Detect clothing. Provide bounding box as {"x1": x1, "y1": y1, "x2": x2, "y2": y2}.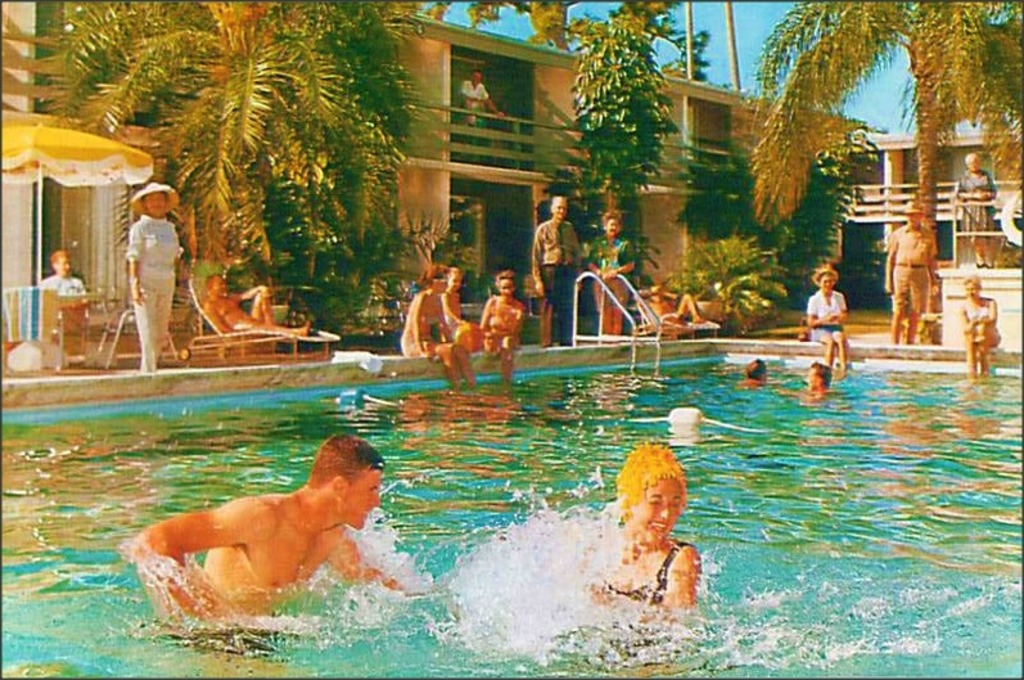
{"x1": 163, "y1": 626, "x2": 305, "y2": 659}.
